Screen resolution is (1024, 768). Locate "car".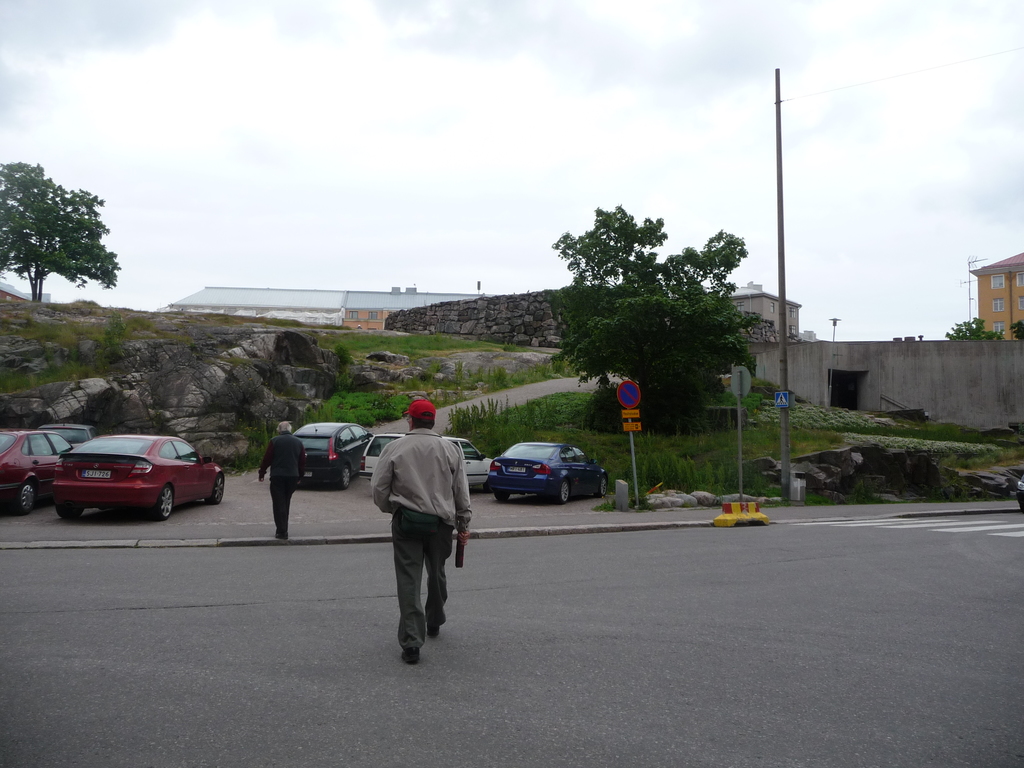
crop(45, 424, 98, 450).
